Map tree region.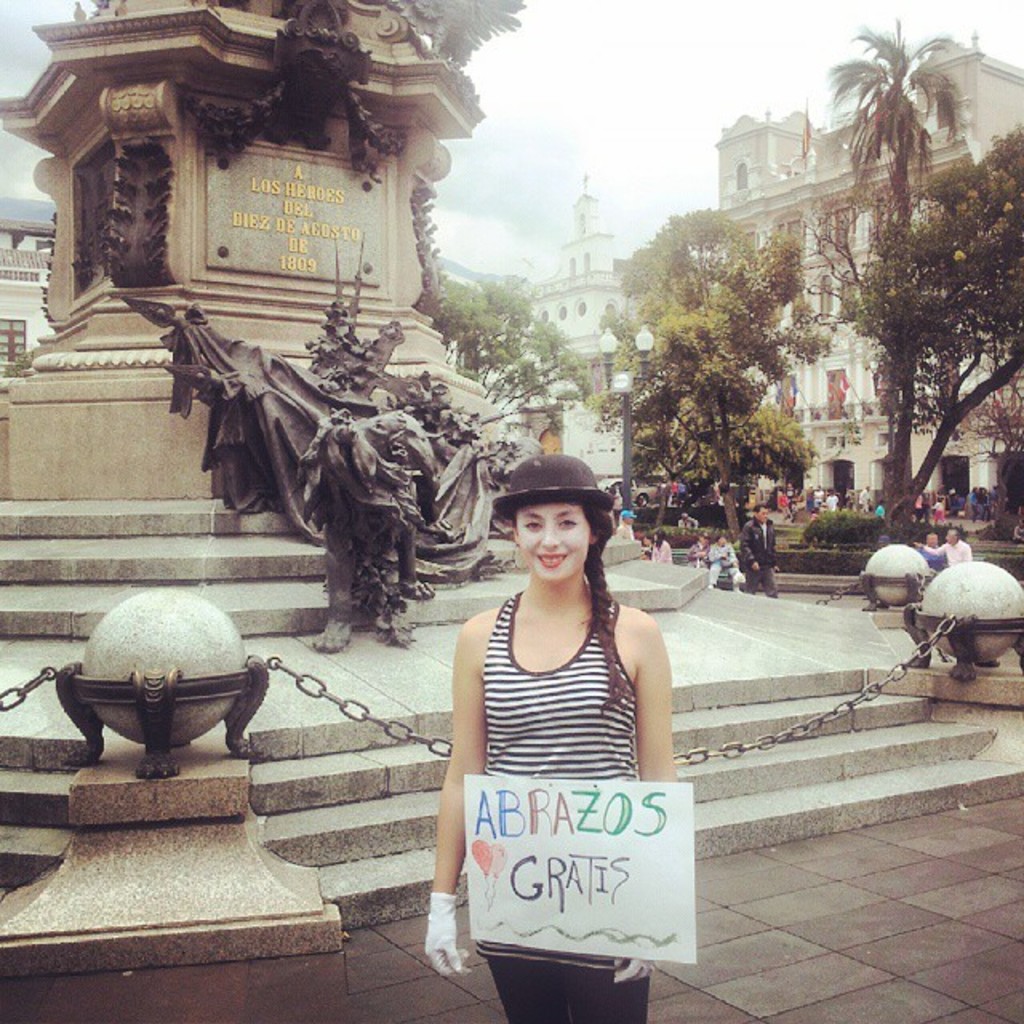
Mapped to select_region(621, 170, 845, 549).
